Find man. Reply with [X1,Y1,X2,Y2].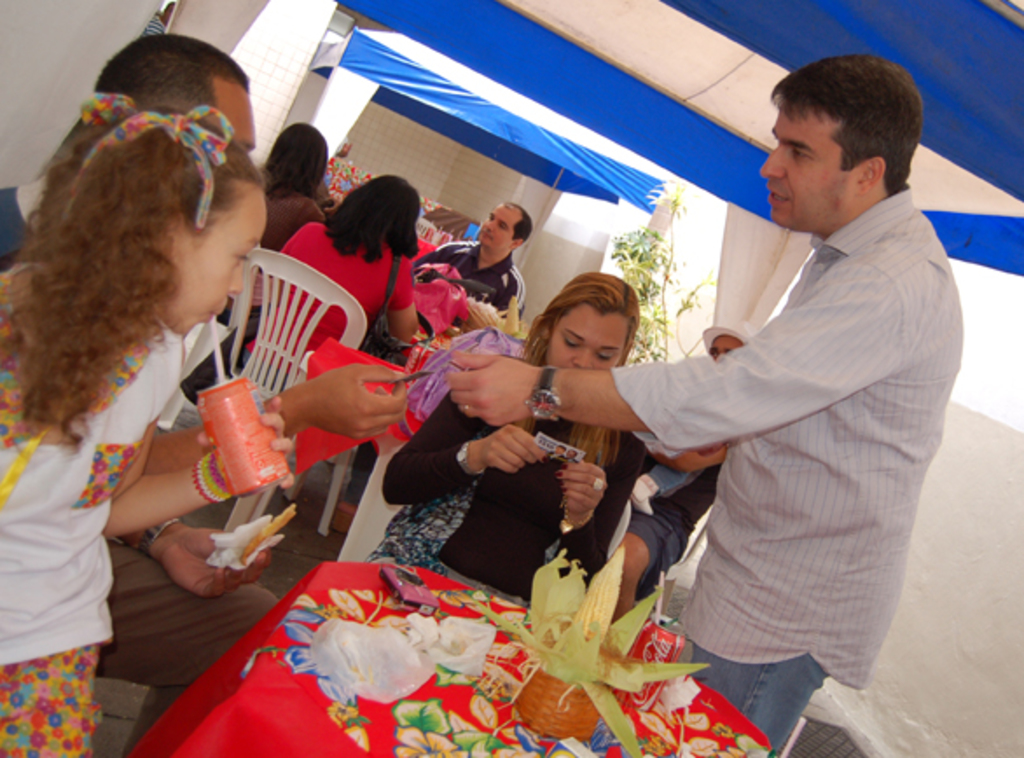
[418,194,538,339].
